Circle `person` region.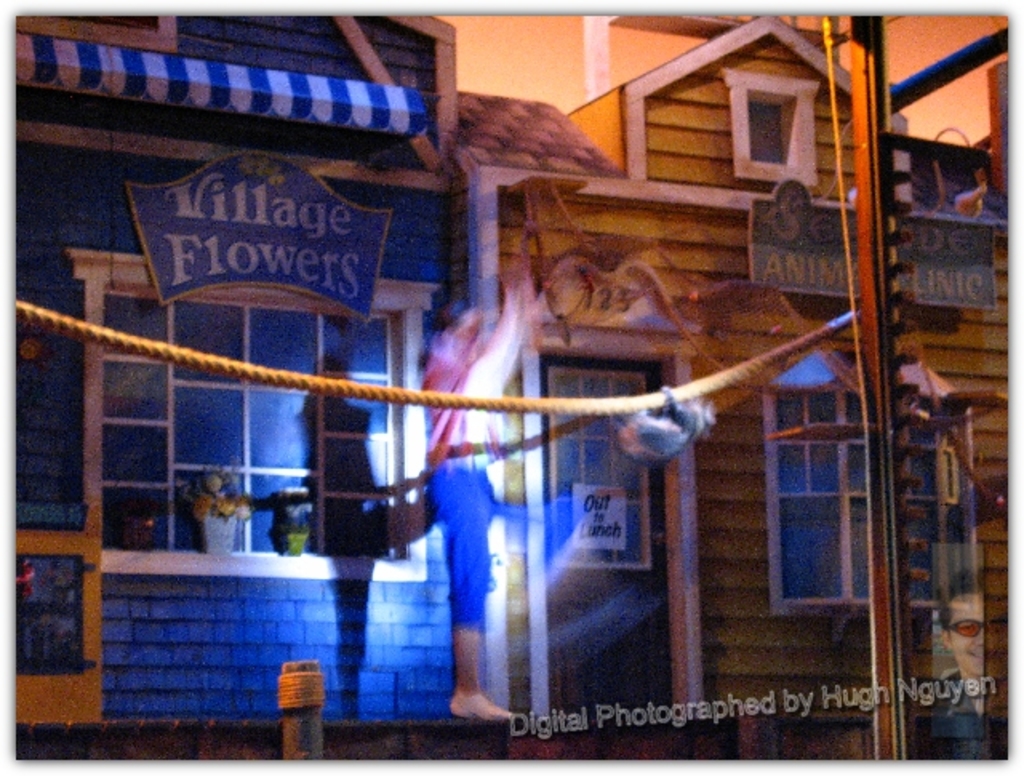
Region: bbox=(408, 266, 534, 722).
